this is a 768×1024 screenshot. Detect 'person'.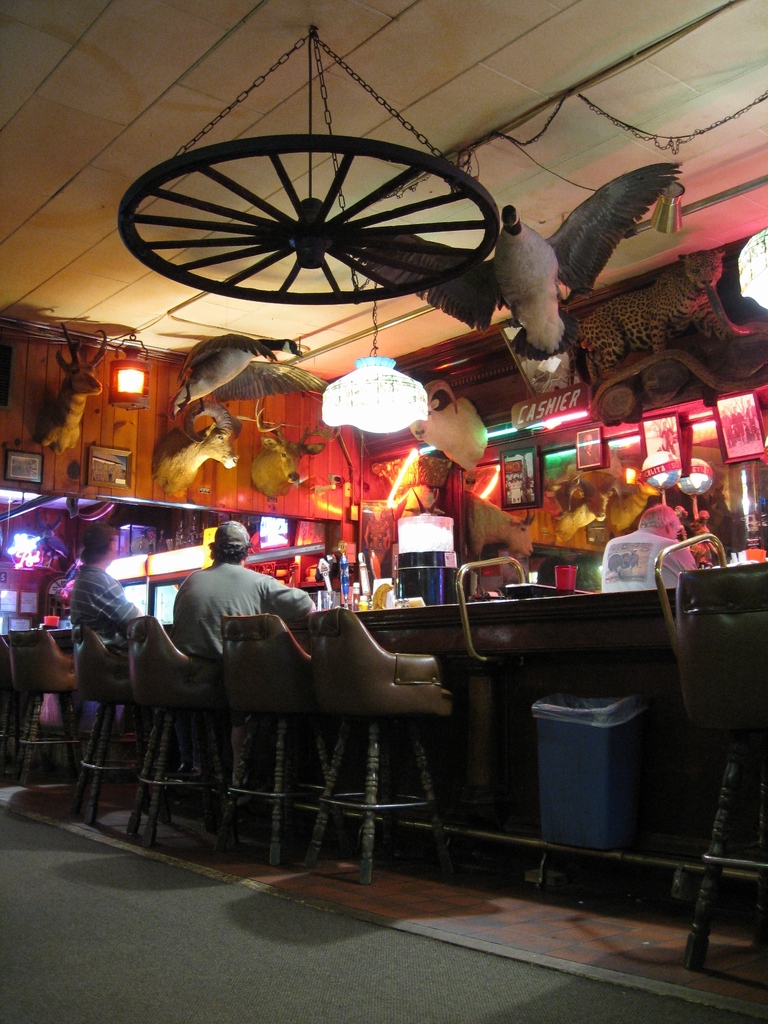
<region>158, 514, 326, 788</region>.
